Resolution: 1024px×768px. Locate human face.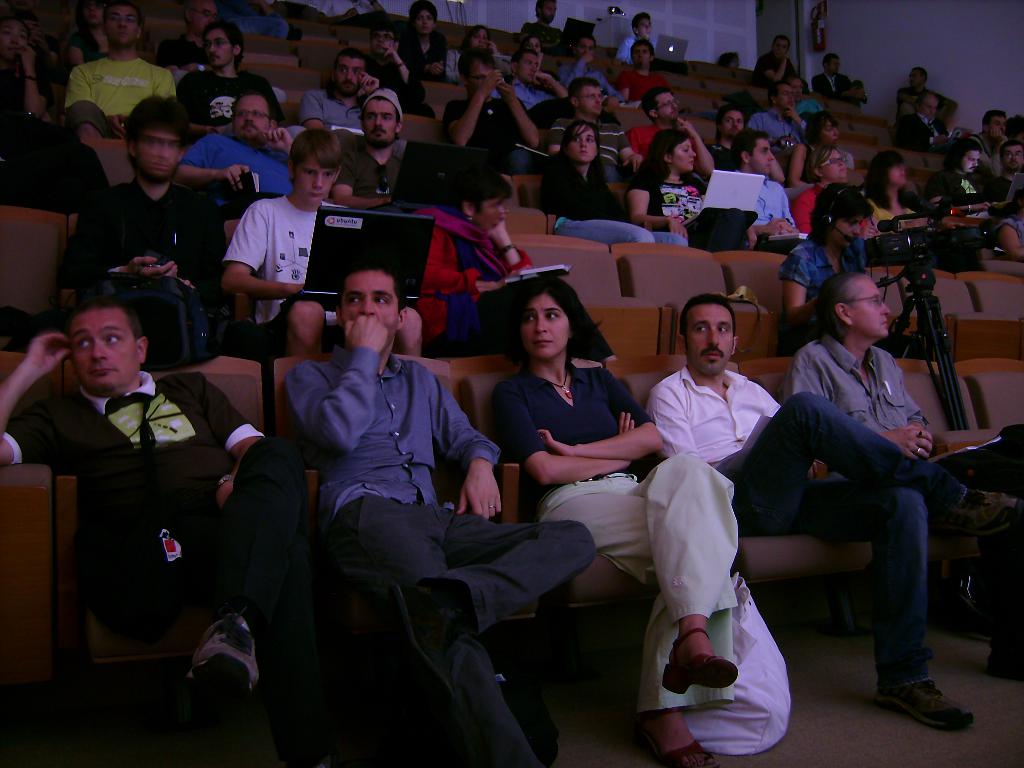
locate(790, 77, 802, 100).
